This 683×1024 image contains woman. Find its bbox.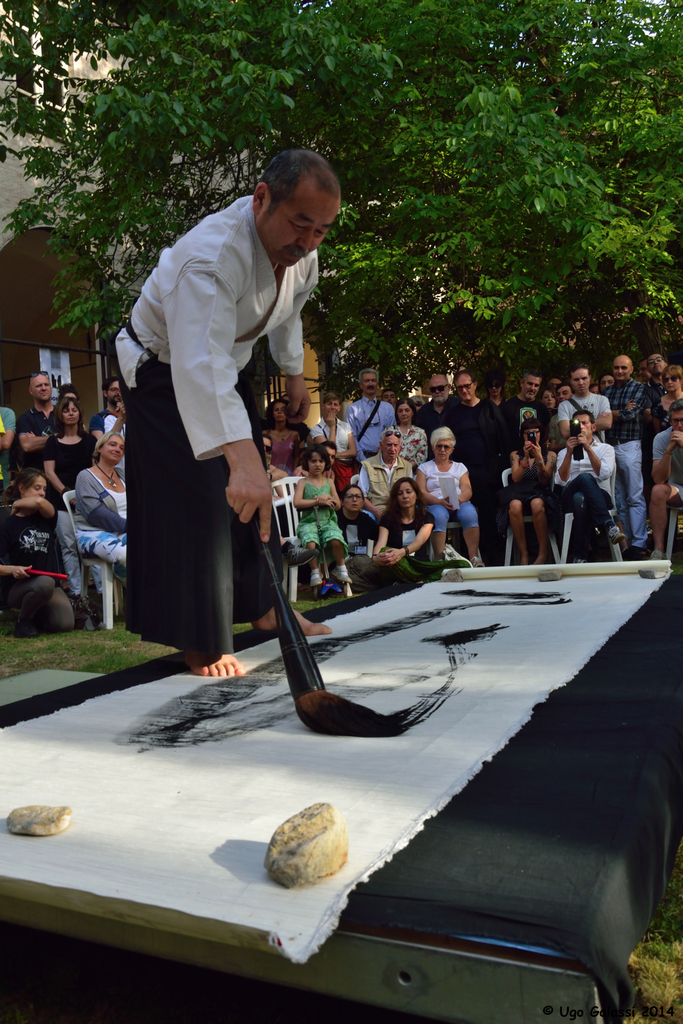
region(71, 433, 126, 582).
